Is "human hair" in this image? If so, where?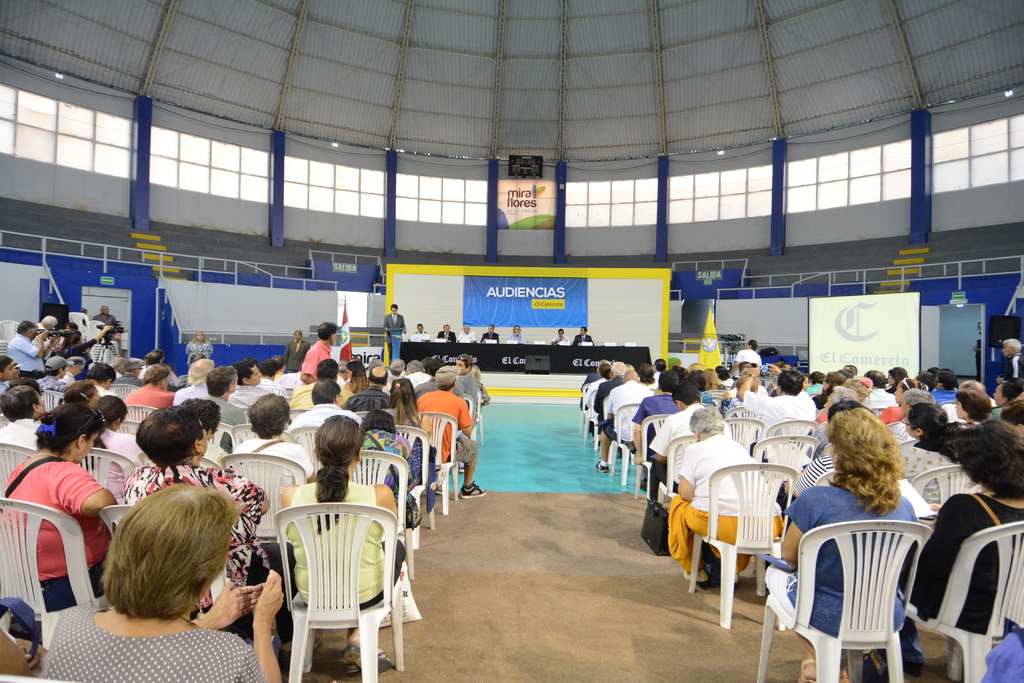
Yes, at 390, 303, 397, 312.
